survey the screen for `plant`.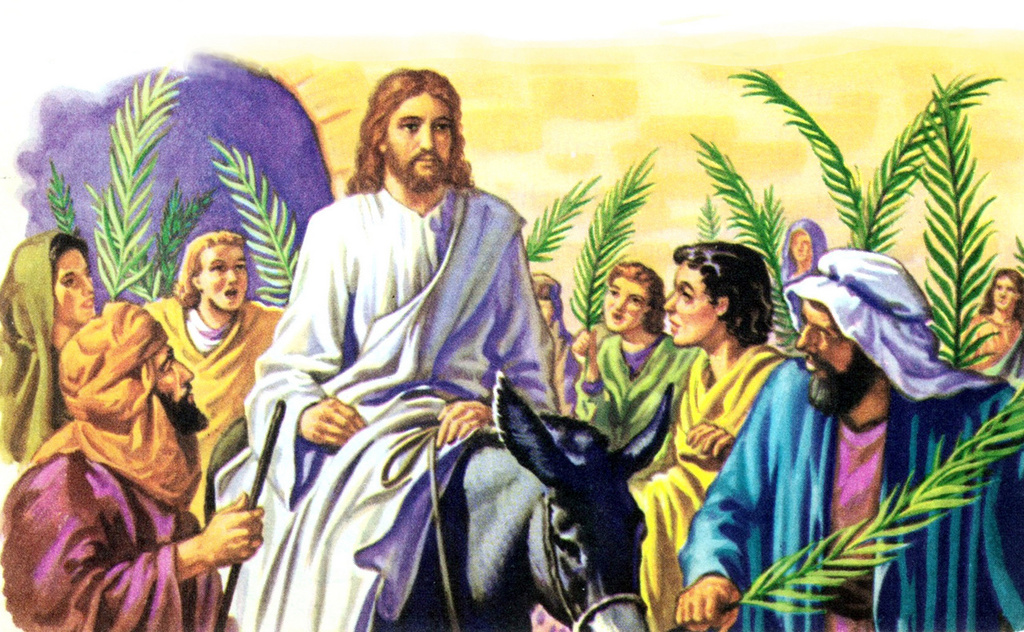
Survey found: (left=931, top=67, right=1013, bottom=380).
